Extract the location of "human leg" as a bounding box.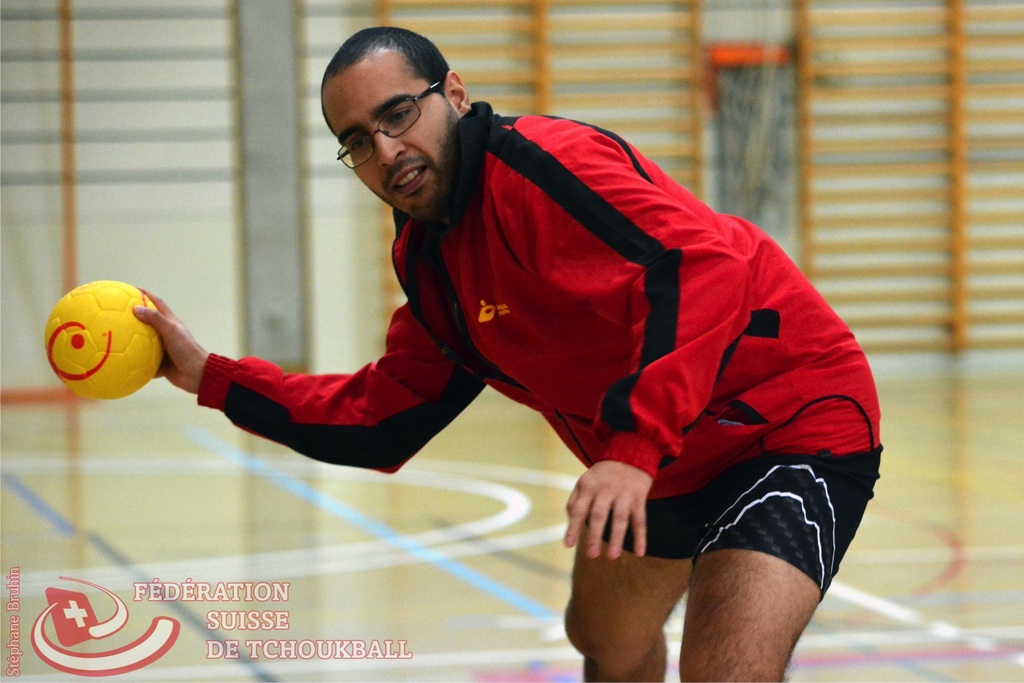
{"left": 679, "top": 452, "right": 878, "bottom": 682}.
